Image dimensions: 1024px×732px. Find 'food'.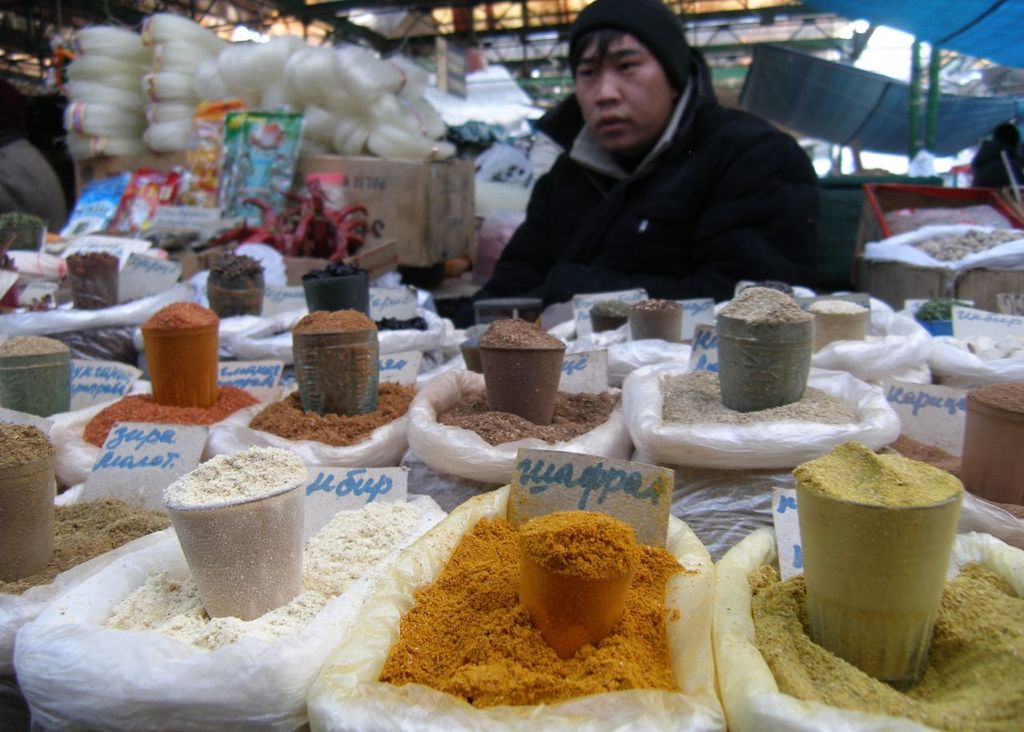
BBox(187, 174, 367, 261).
